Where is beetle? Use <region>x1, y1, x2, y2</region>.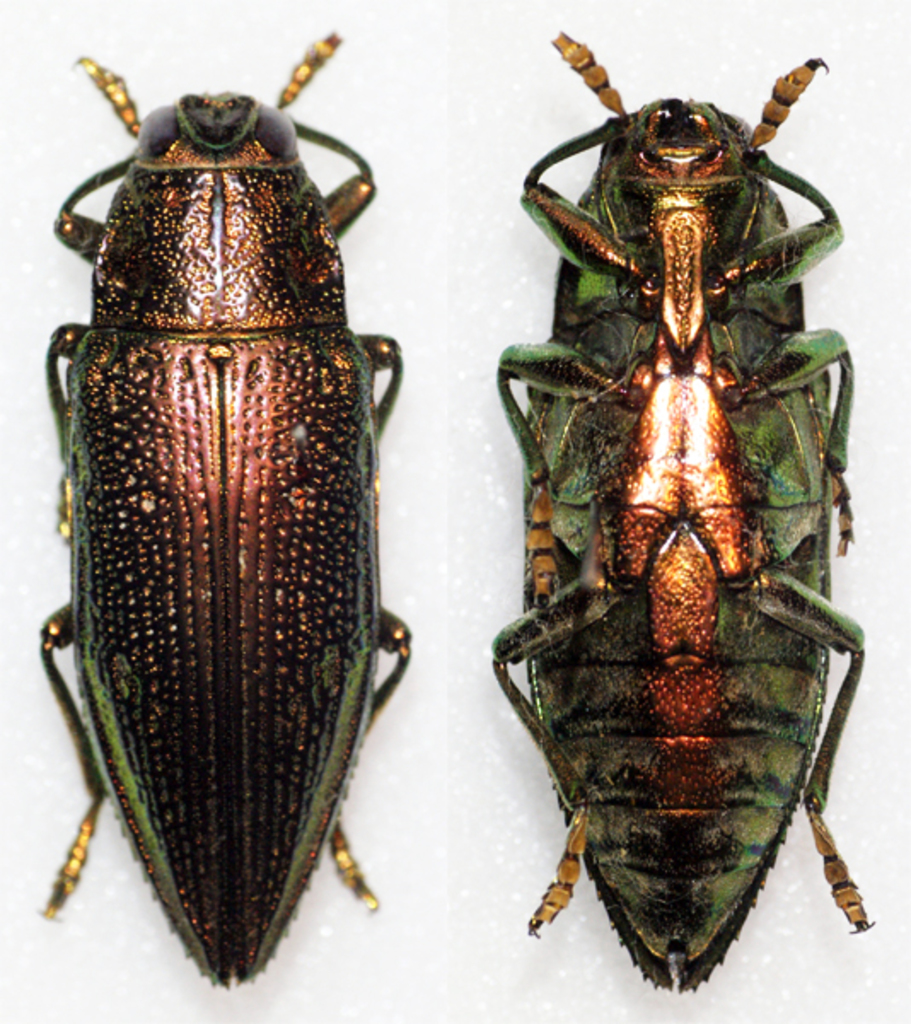
<region>14, 36, 444, 1004</region>.
